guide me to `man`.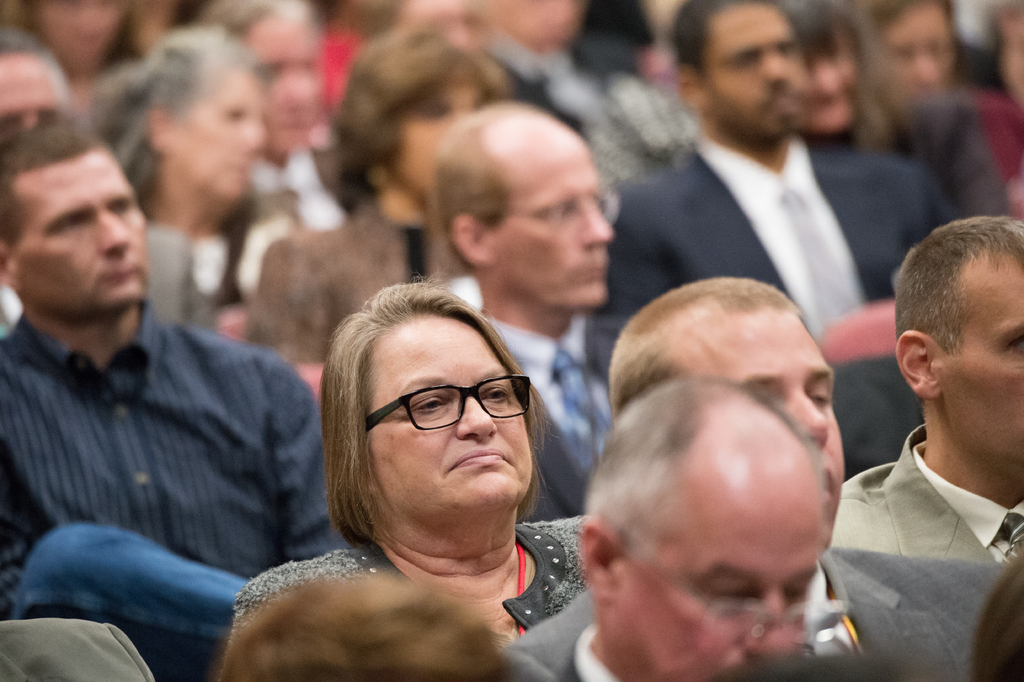
Guidance: (608,0,961,321).
